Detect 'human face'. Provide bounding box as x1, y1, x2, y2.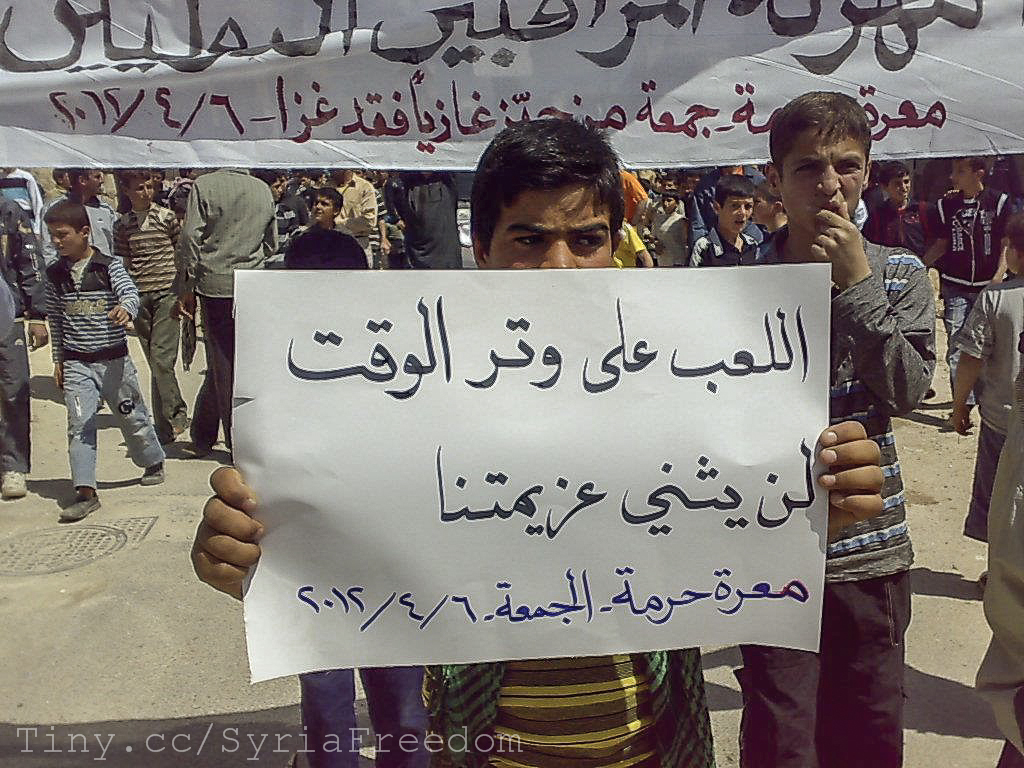
269, 175, 283, 203.
